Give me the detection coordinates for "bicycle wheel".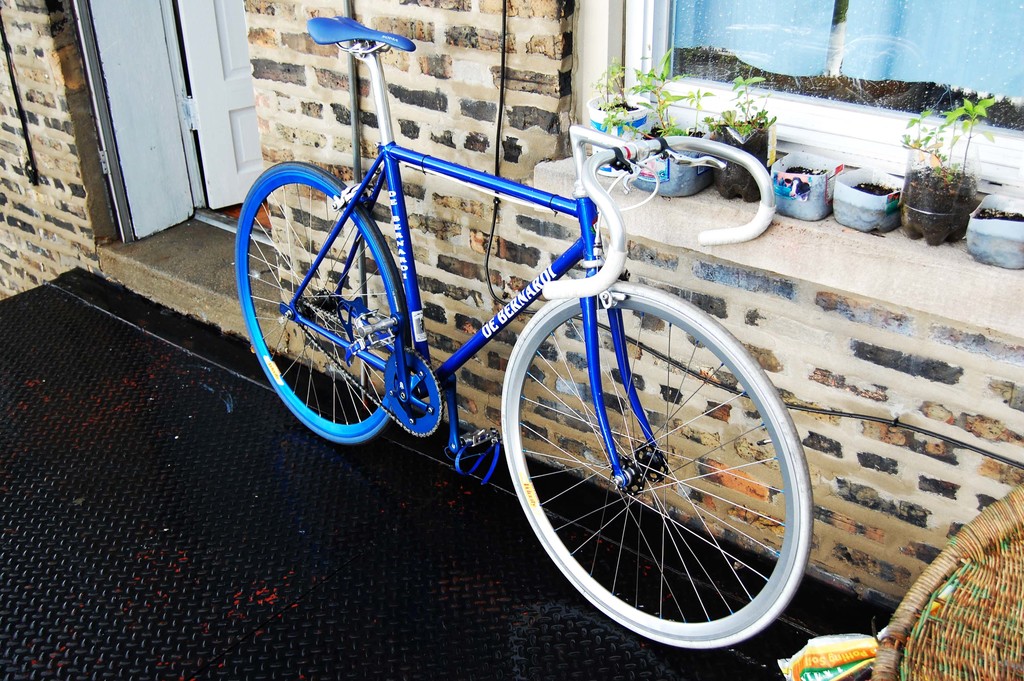
<bbox>233, 160, 413, 447</bbox>.
